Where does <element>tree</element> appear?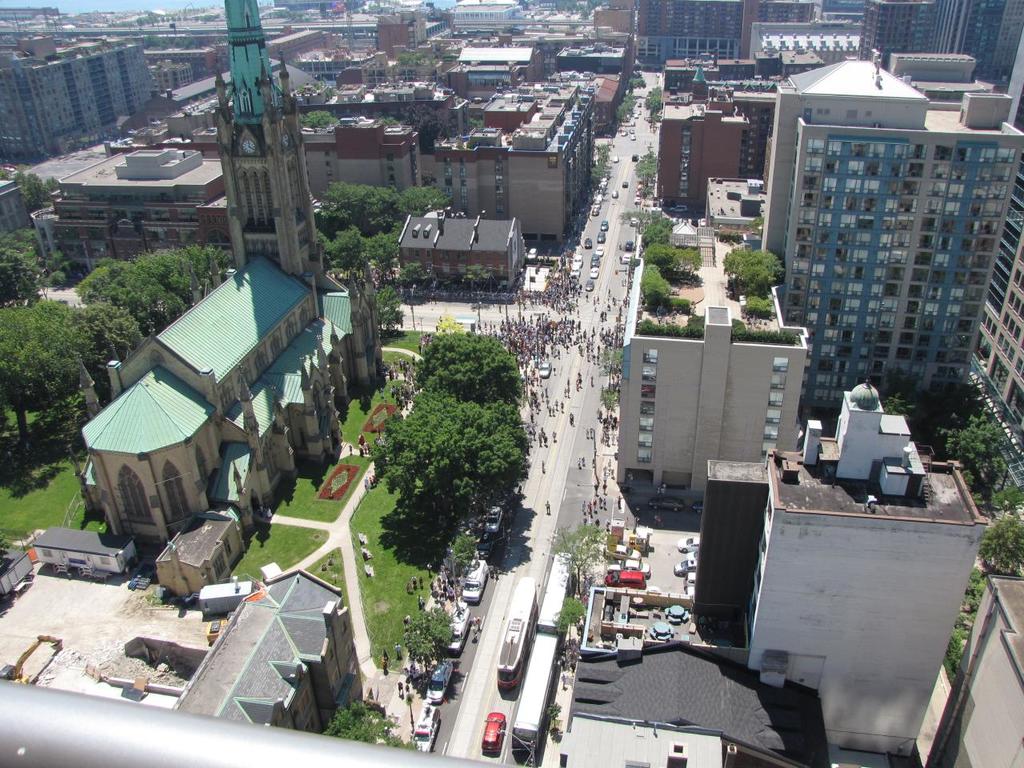
Appears at 461,263,487,295.
